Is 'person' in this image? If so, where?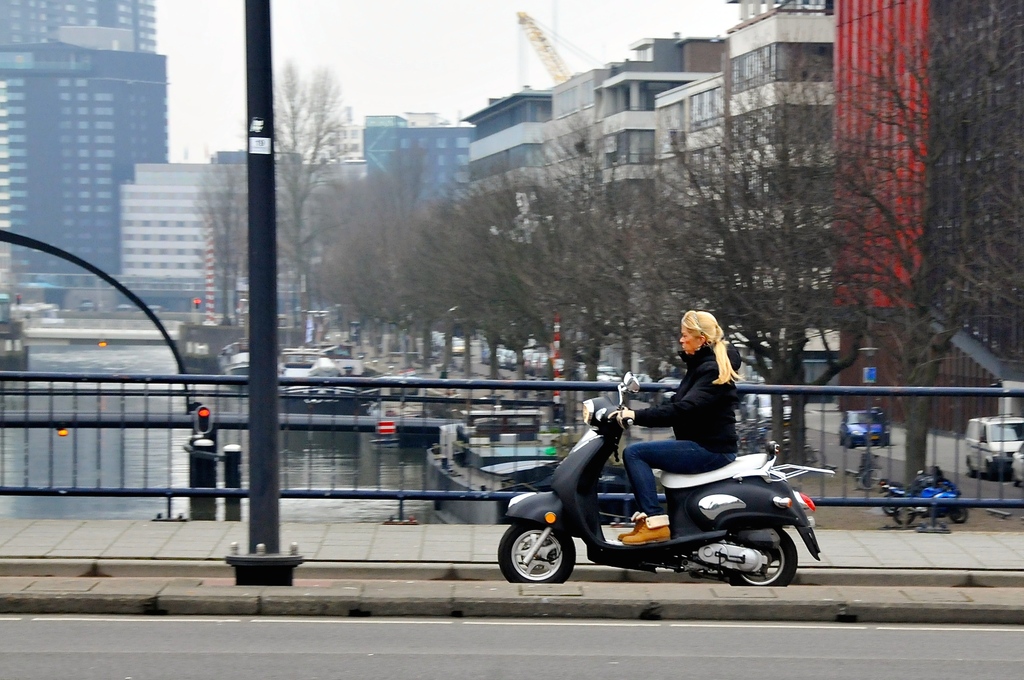
Yes, at <bbox>607, 311, 741, 546</bbox>.
